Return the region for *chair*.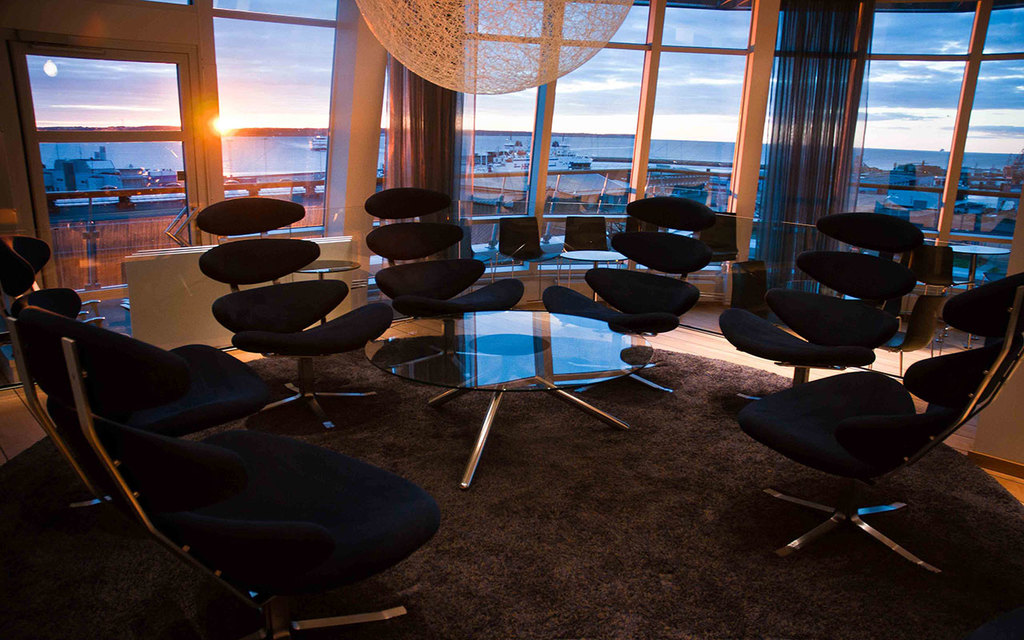
locate(714, 210, 934, 413).
